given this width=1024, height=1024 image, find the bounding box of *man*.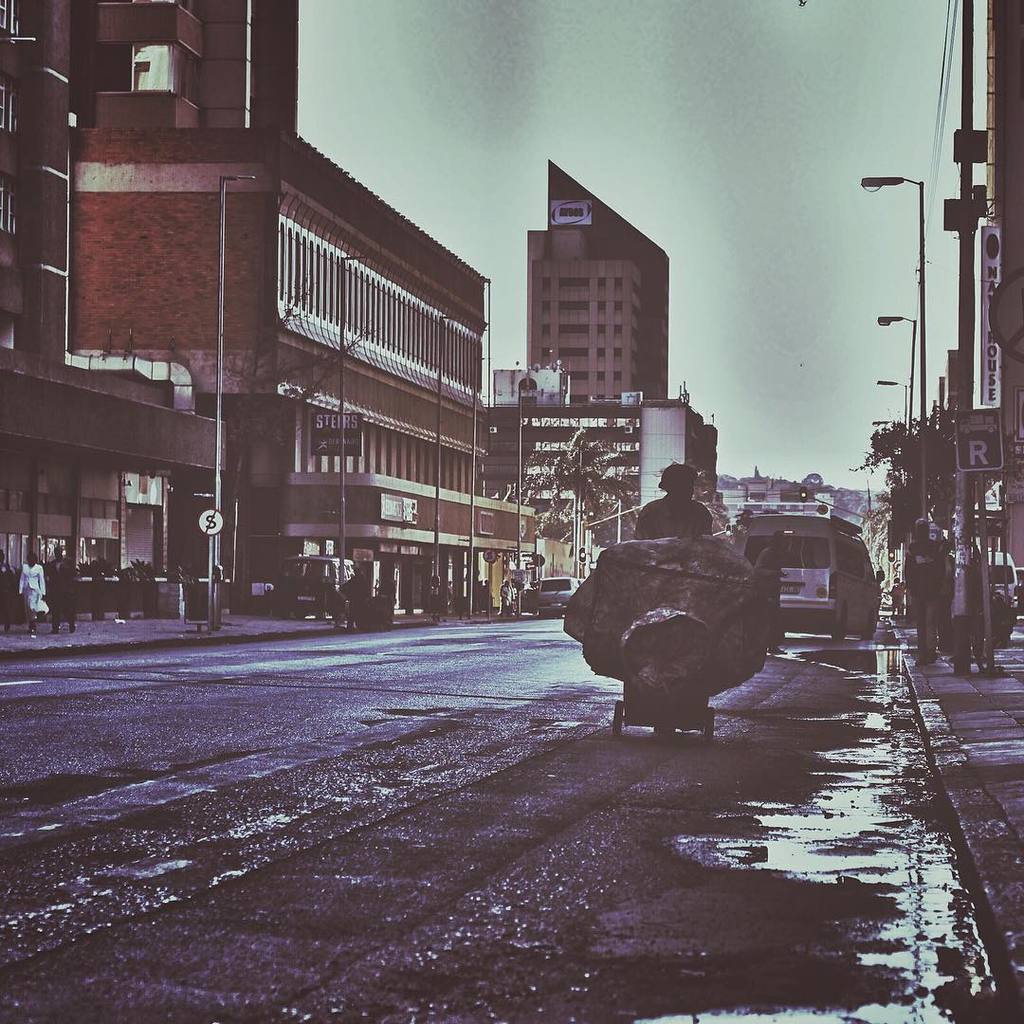
906 519 950 667.
